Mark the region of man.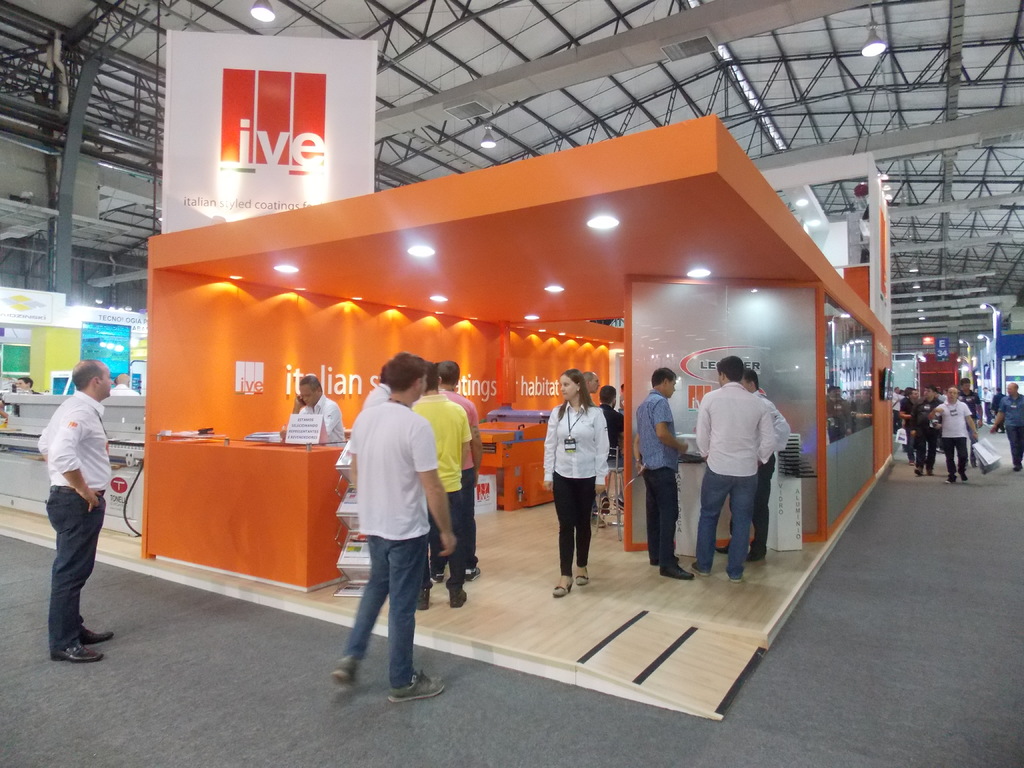
Region: crop(410, 361, 467, 607).
